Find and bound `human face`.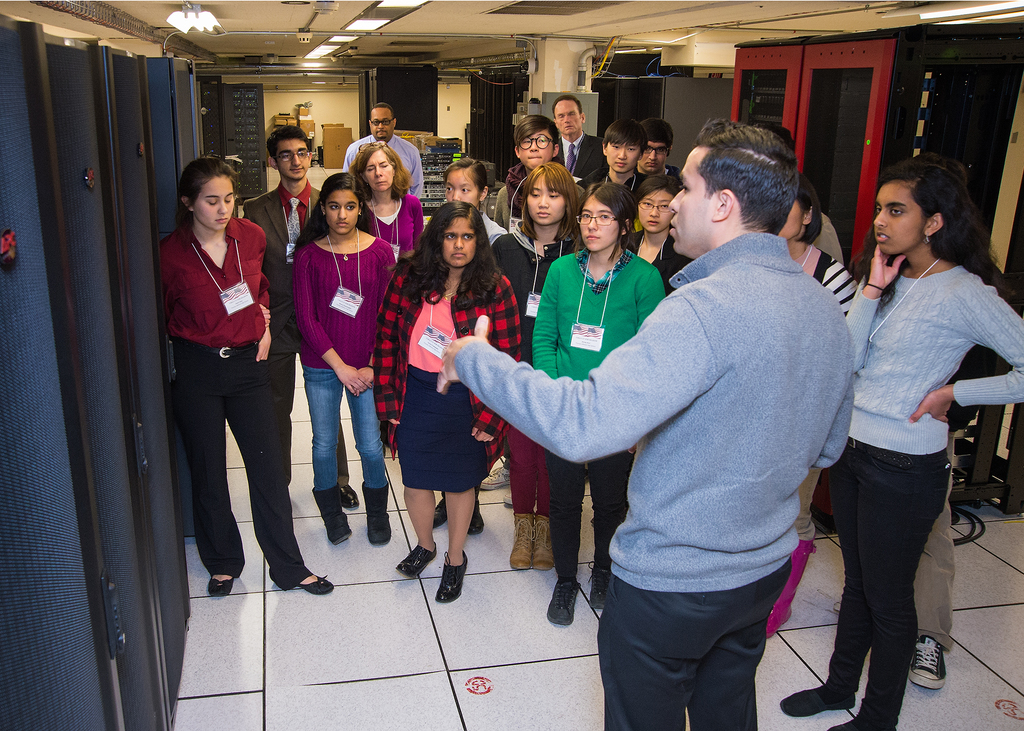
Bound: detection(641, 142, 667, 172).
